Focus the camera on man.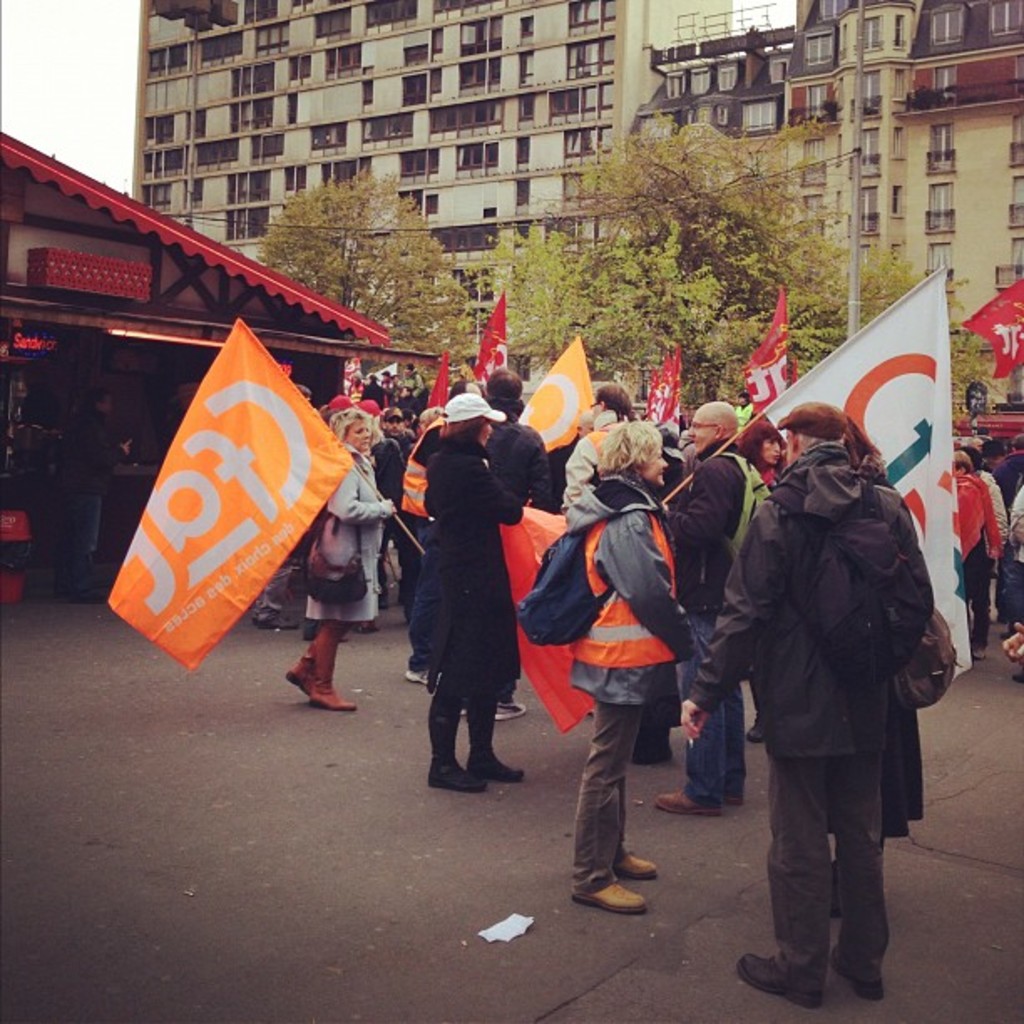
Focus region: (654,398,776,823).
